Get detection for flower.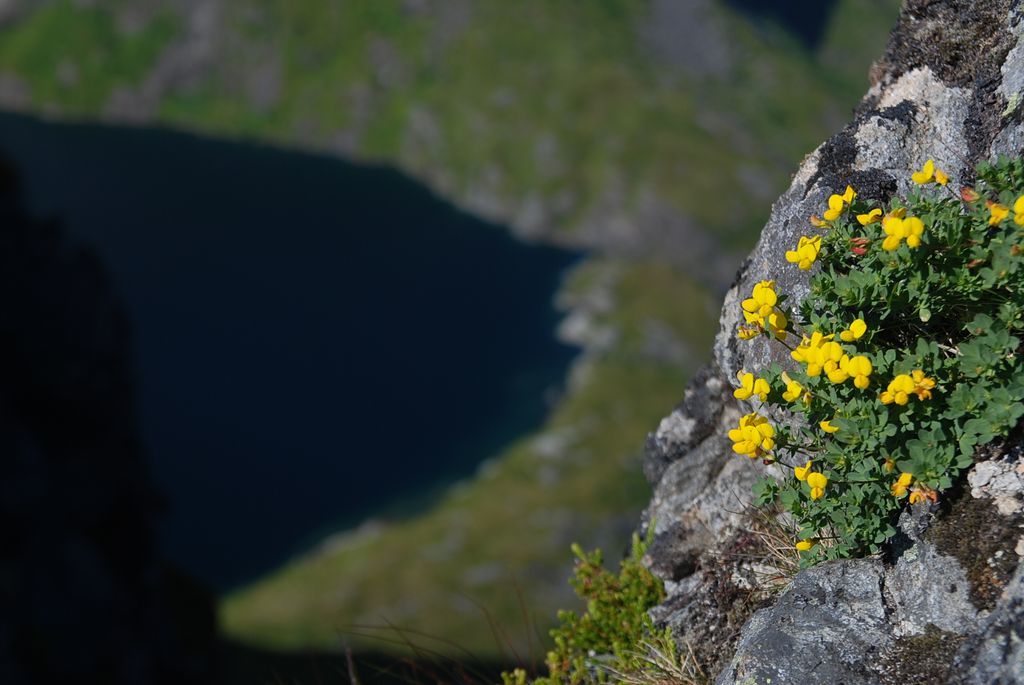
Detection: (912, 158, 941, 186).
